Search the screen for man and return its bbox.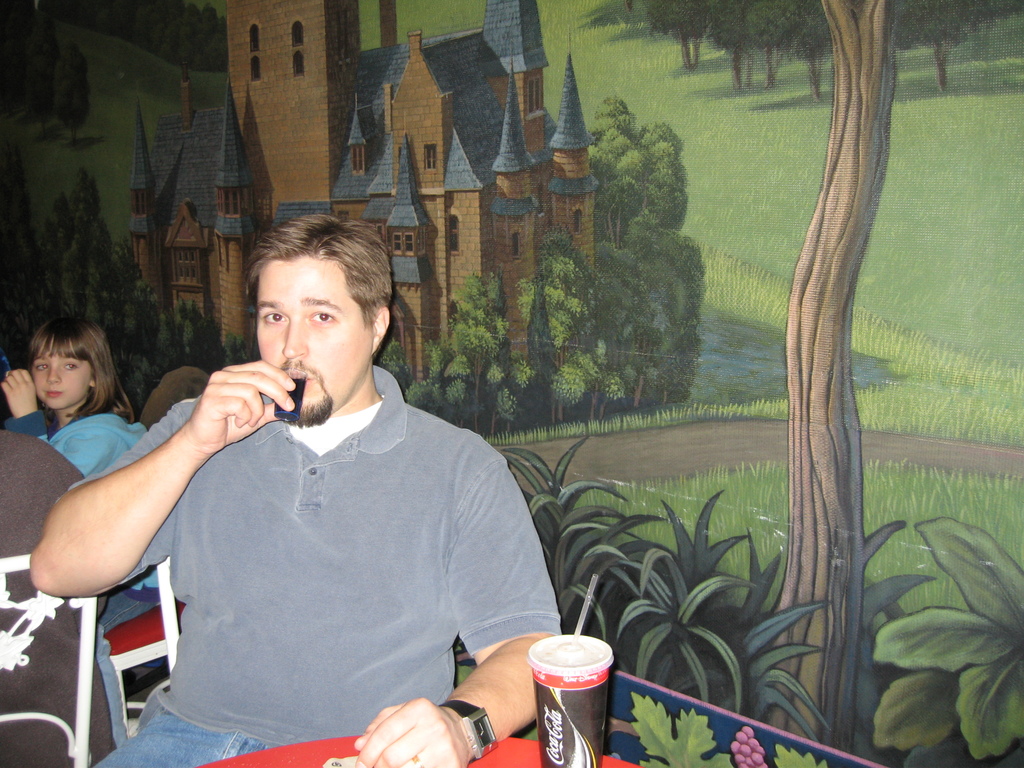
Found: {"left": 108, "top": 226, "right": 563, "bottom": 766}.
